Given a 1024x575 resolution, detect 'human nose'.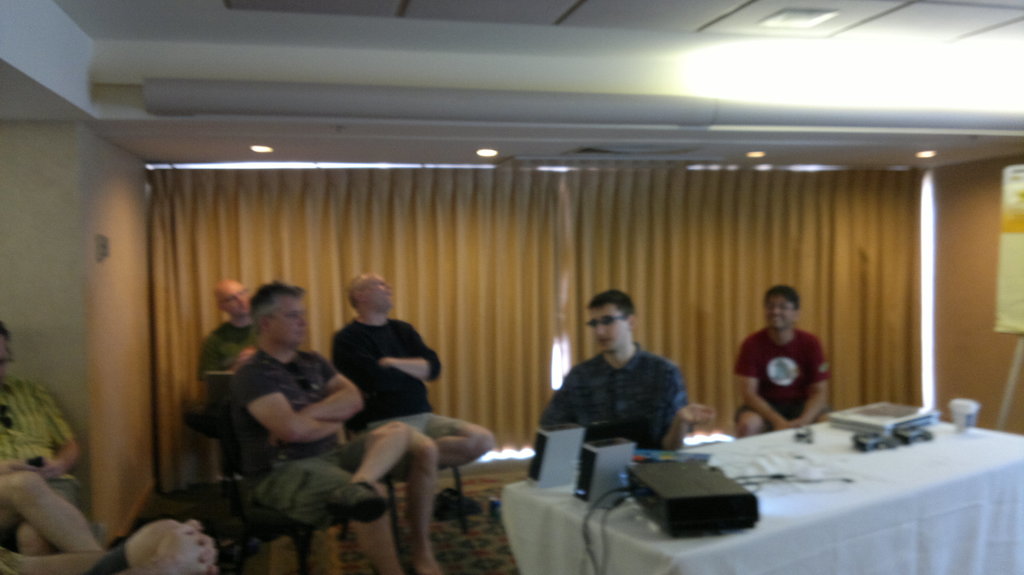
locate(595, 324, 607, 337).
